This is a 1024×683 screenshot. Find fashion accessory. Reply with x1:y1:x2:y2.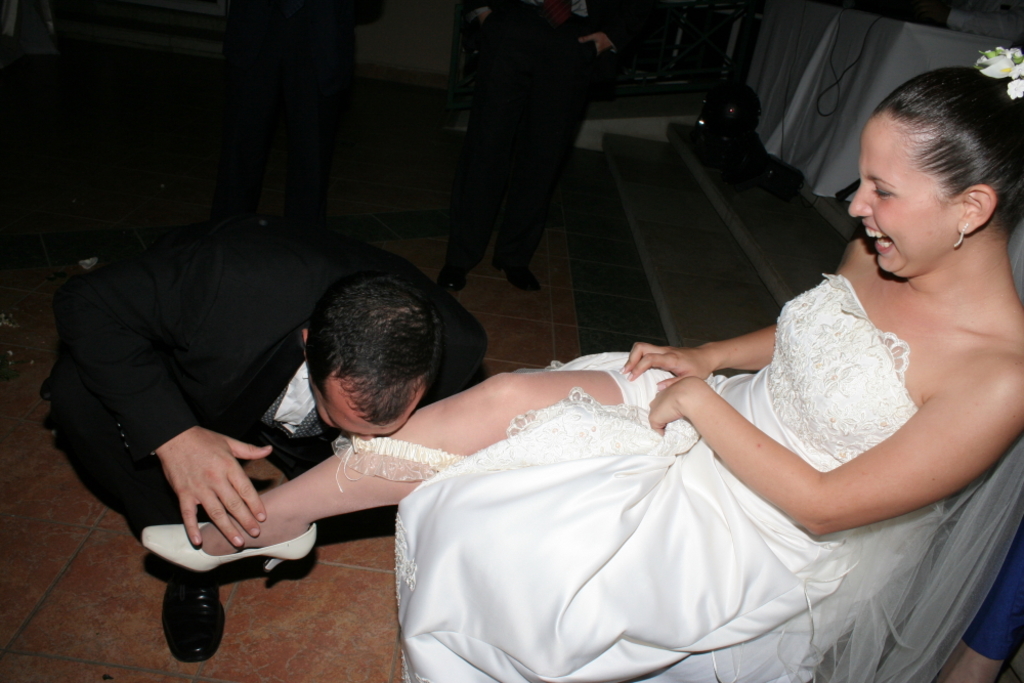
138:522:321:577.
